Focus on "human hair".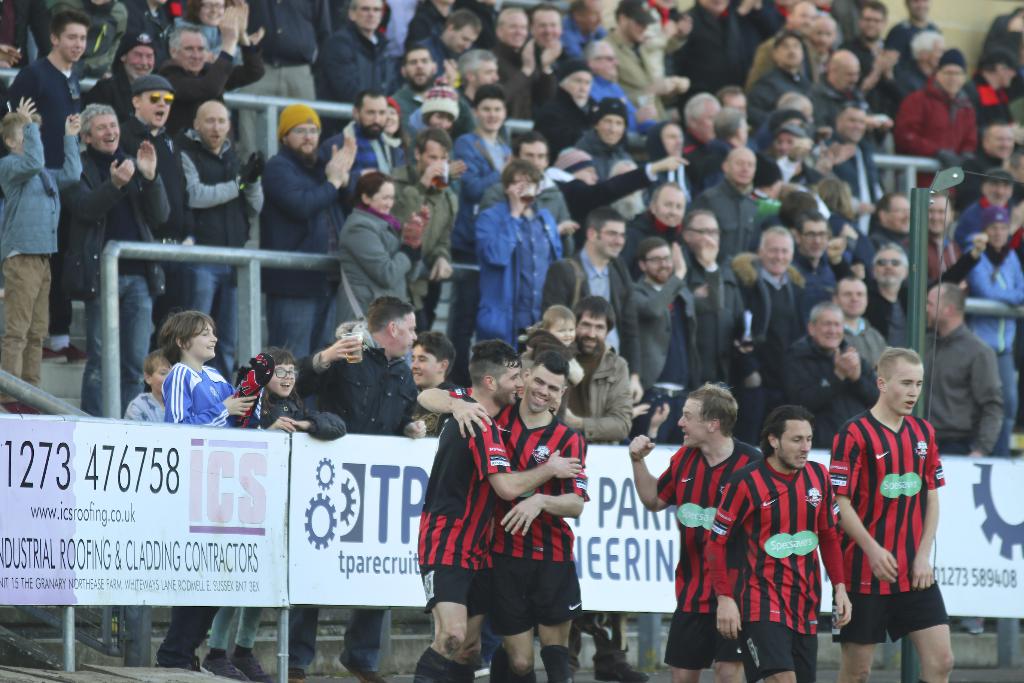
Focused at <bbox>0, 110, 40, 153</bbox>.
